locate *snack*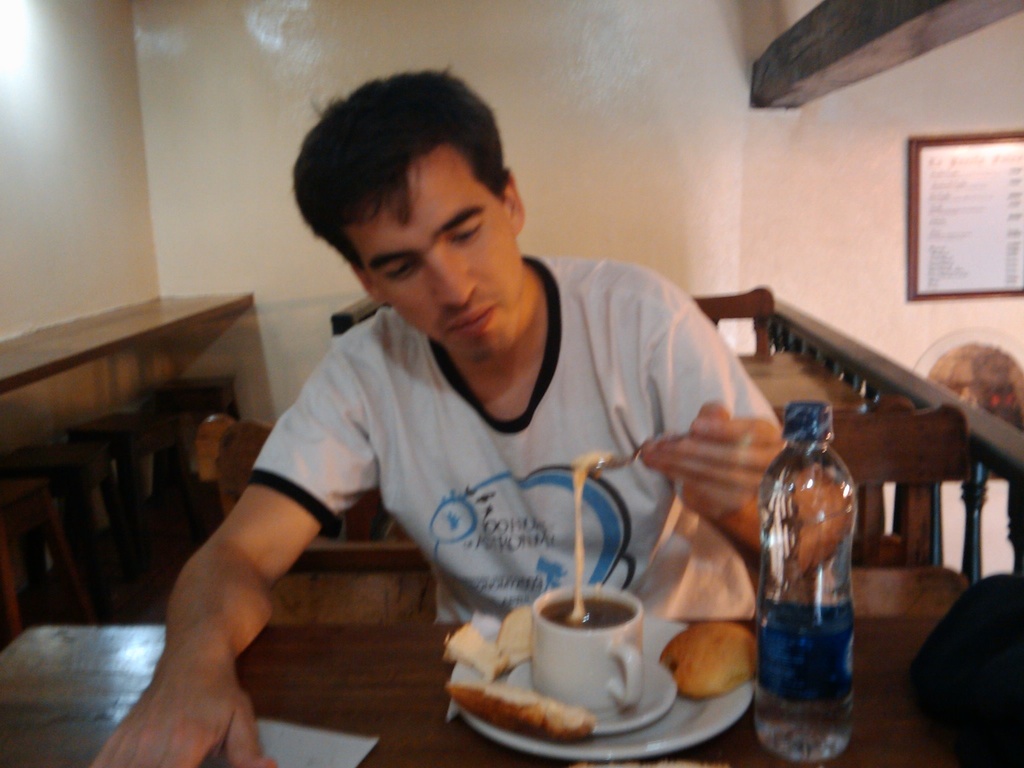
x1=659 y1=623 x2=760 y2=696
